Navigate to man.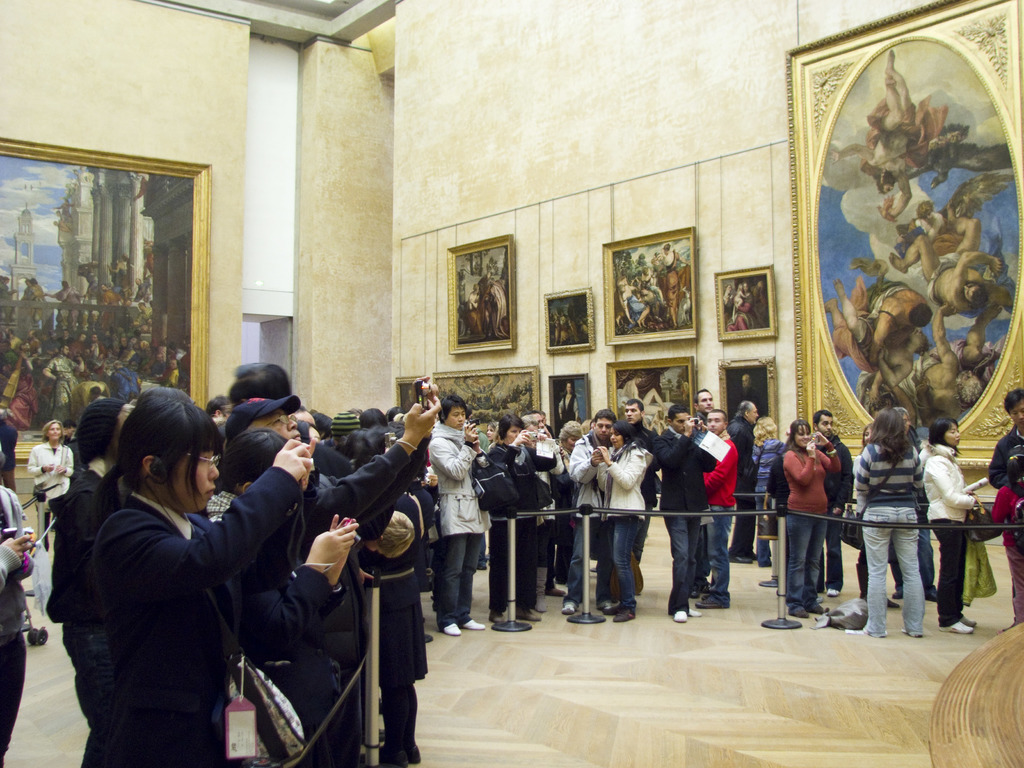
Navigation target: [828, 51, 924, 223].
